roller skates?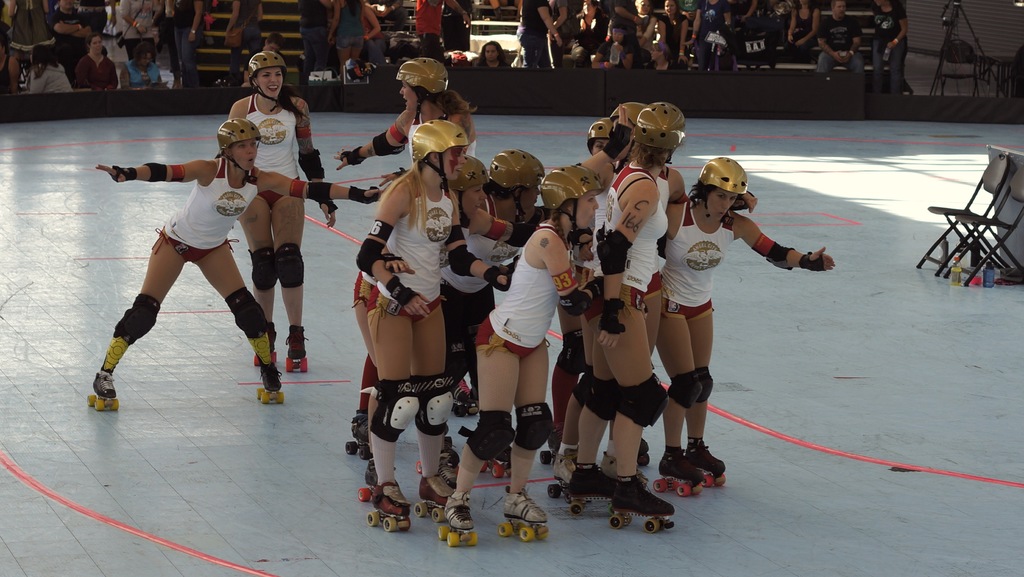
crop(252, 329, 278, 369)
